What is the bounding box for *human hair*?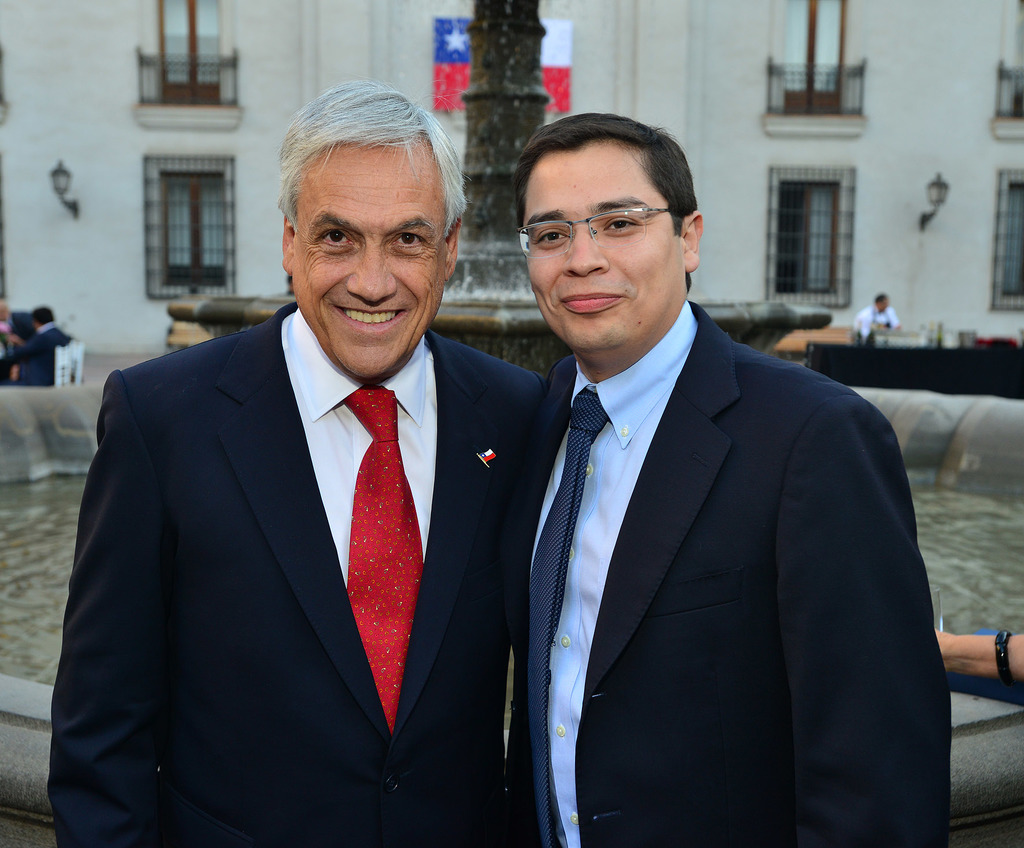
l=31, t=307, r=56, b=325.
